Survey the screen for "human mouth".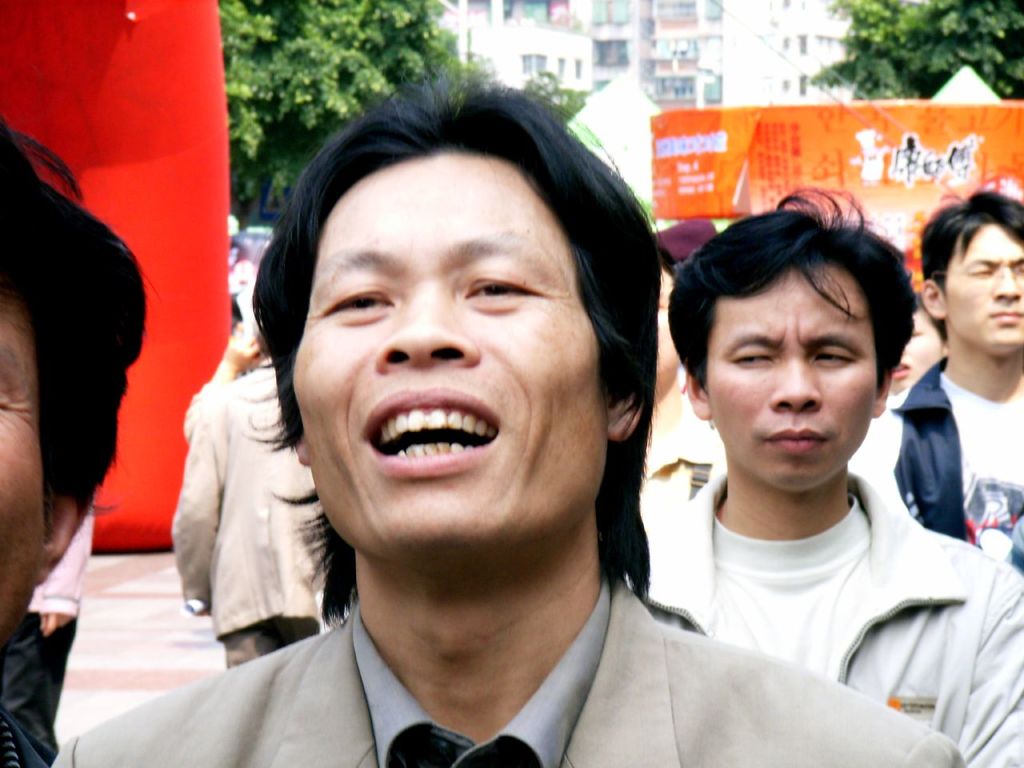
Survey found: pyautogui.locateOnScreen(758, 421, 836, 459).
